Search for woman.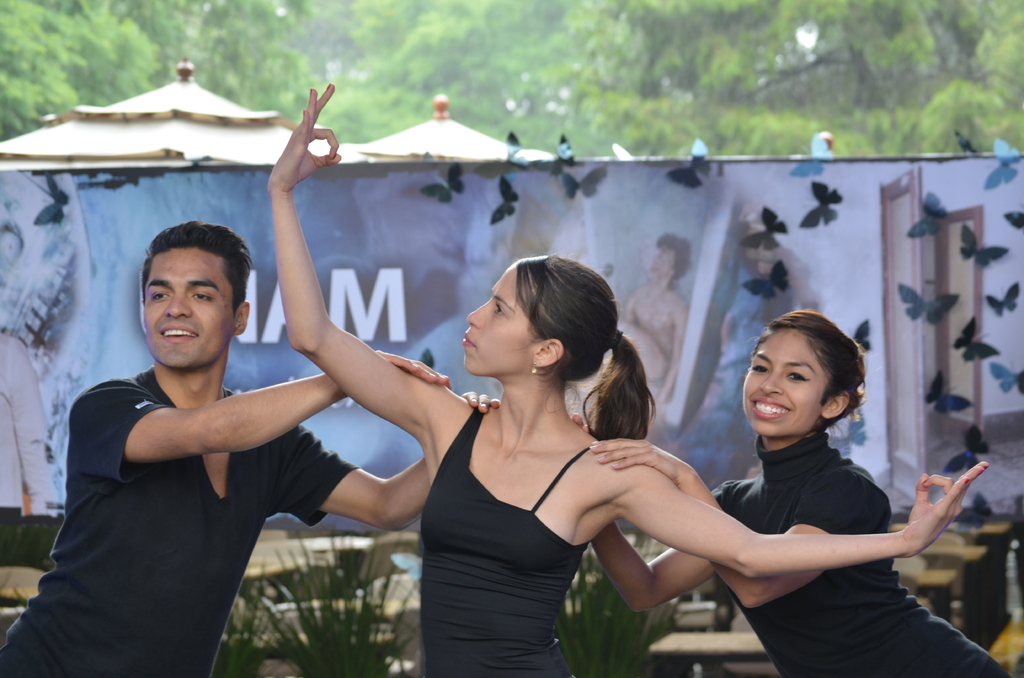
Found at detection(570, 314, 1011, 677).
